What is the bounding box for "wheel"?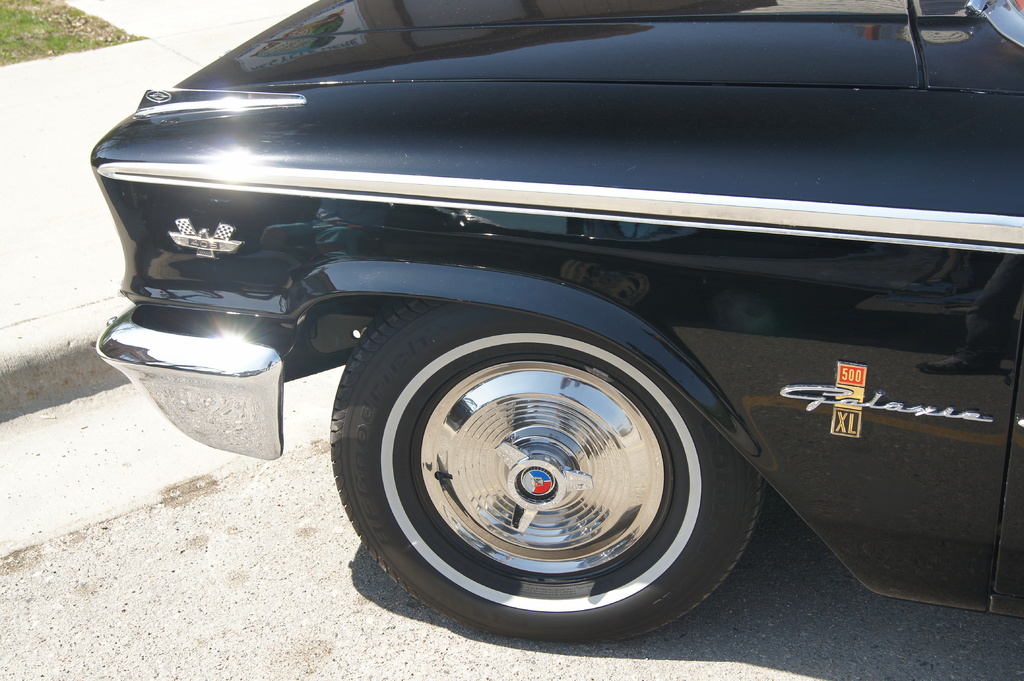
Rect(324, 302, 732, 630).
